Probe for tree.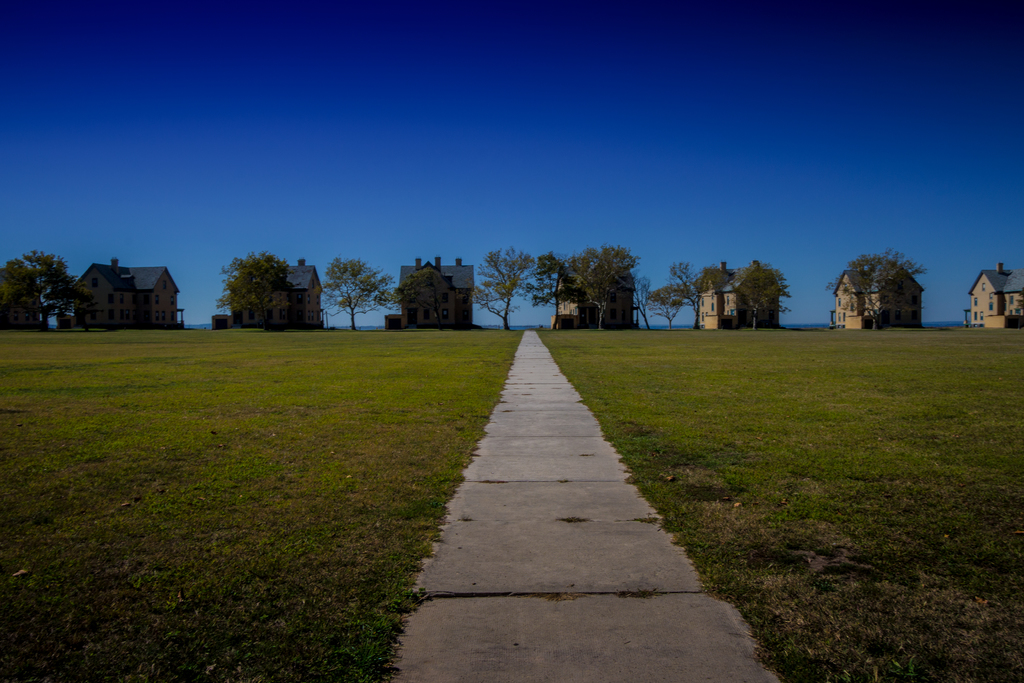
Probe result: (left=824, top=243, right=929, bottom=333).
